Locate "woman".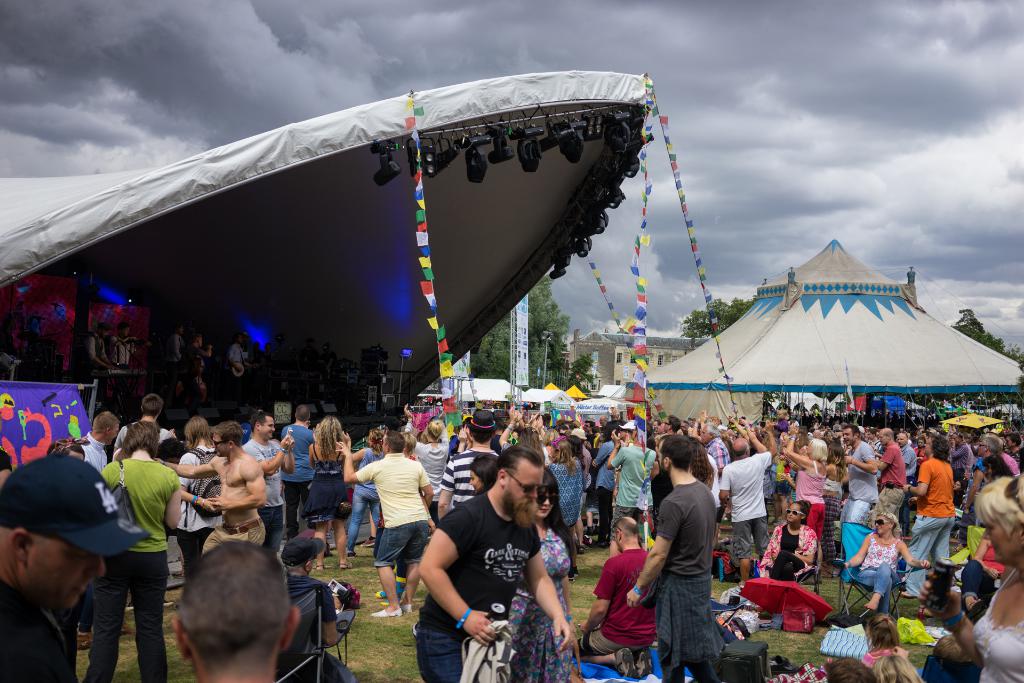
Bounding box: box(759, 498, 817, 575).
